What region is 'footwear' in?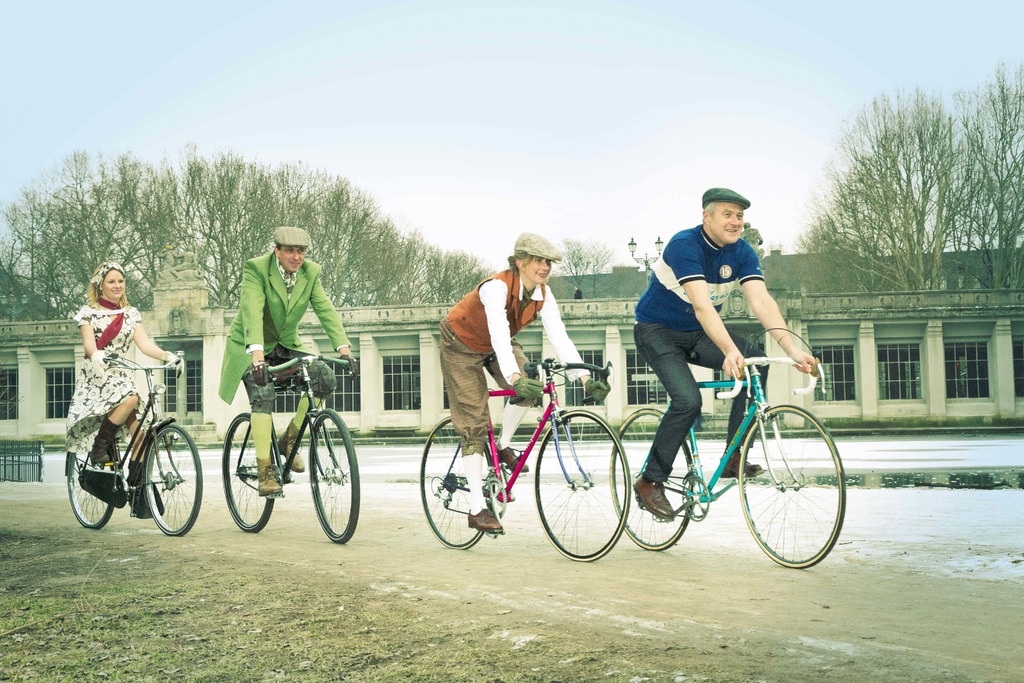
box=[630, 473, 676, 517].
